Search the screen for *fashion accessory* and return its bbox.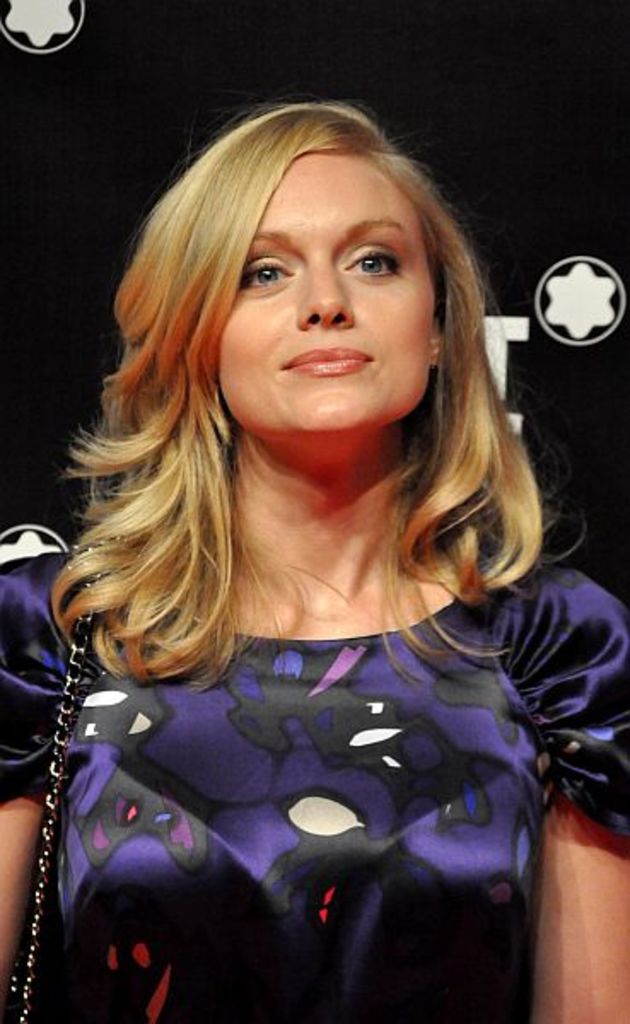
Found: bbox=(0, 541, 99, 1022).
